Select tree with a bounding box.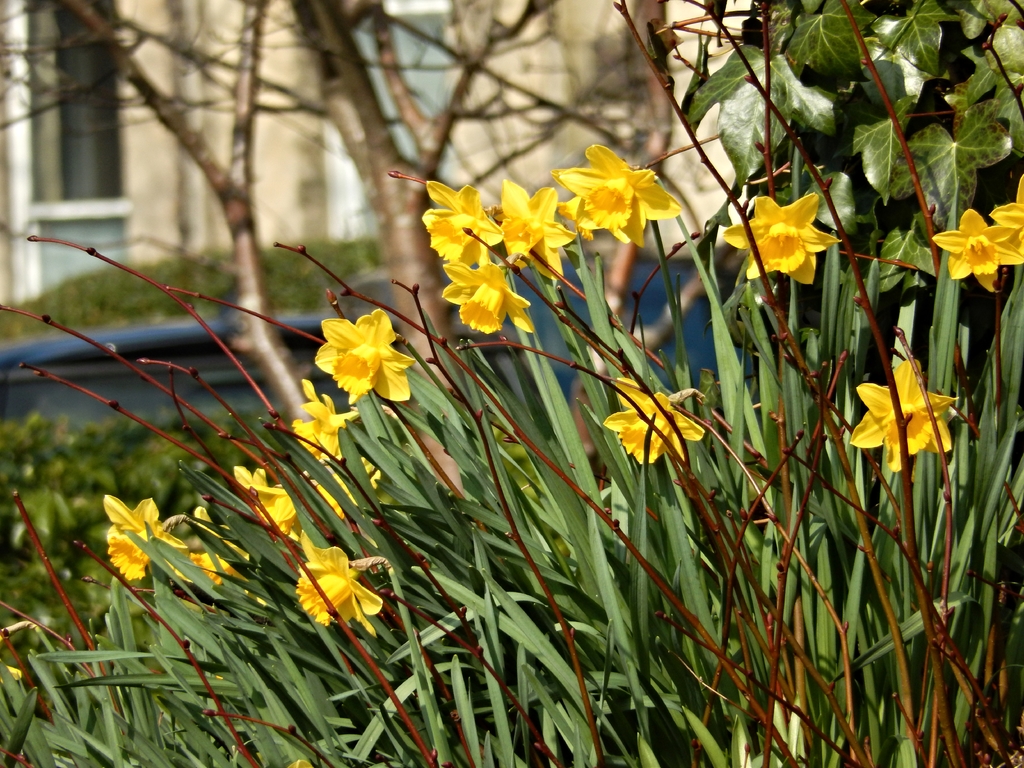
0 0 1023 764.
